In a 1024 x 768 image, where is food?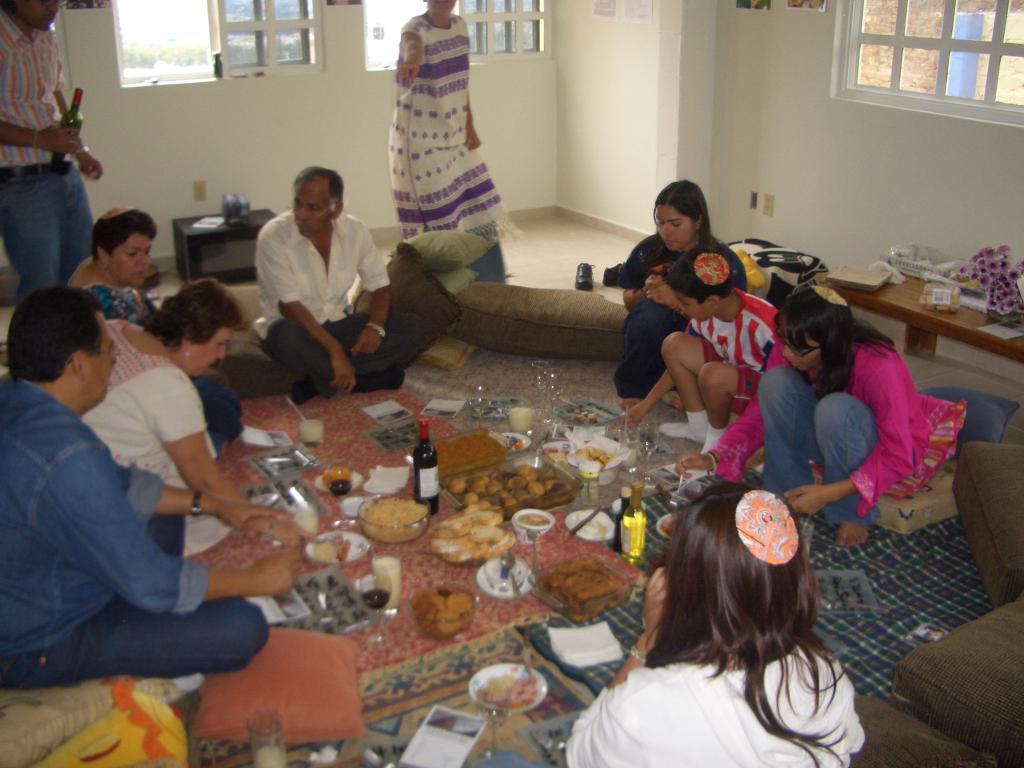
select_region(483, 673, 545, 704).
